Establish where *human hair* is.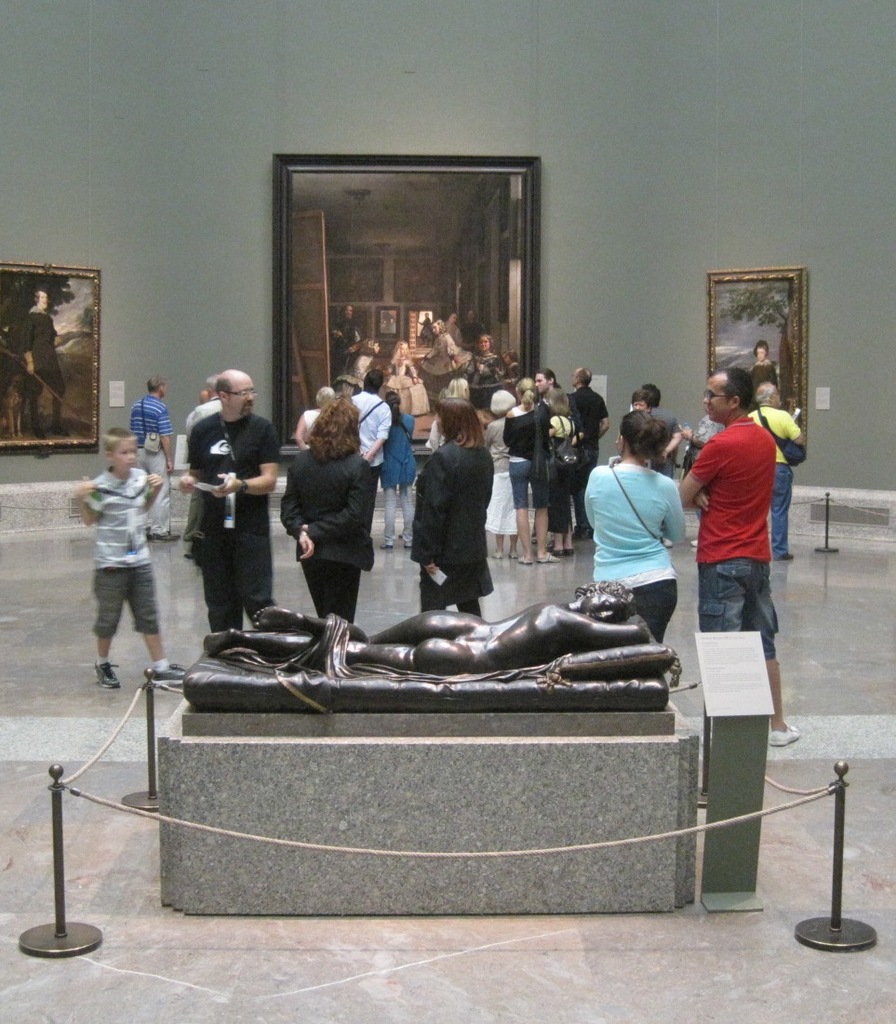
Established at (617,407,667,460).
